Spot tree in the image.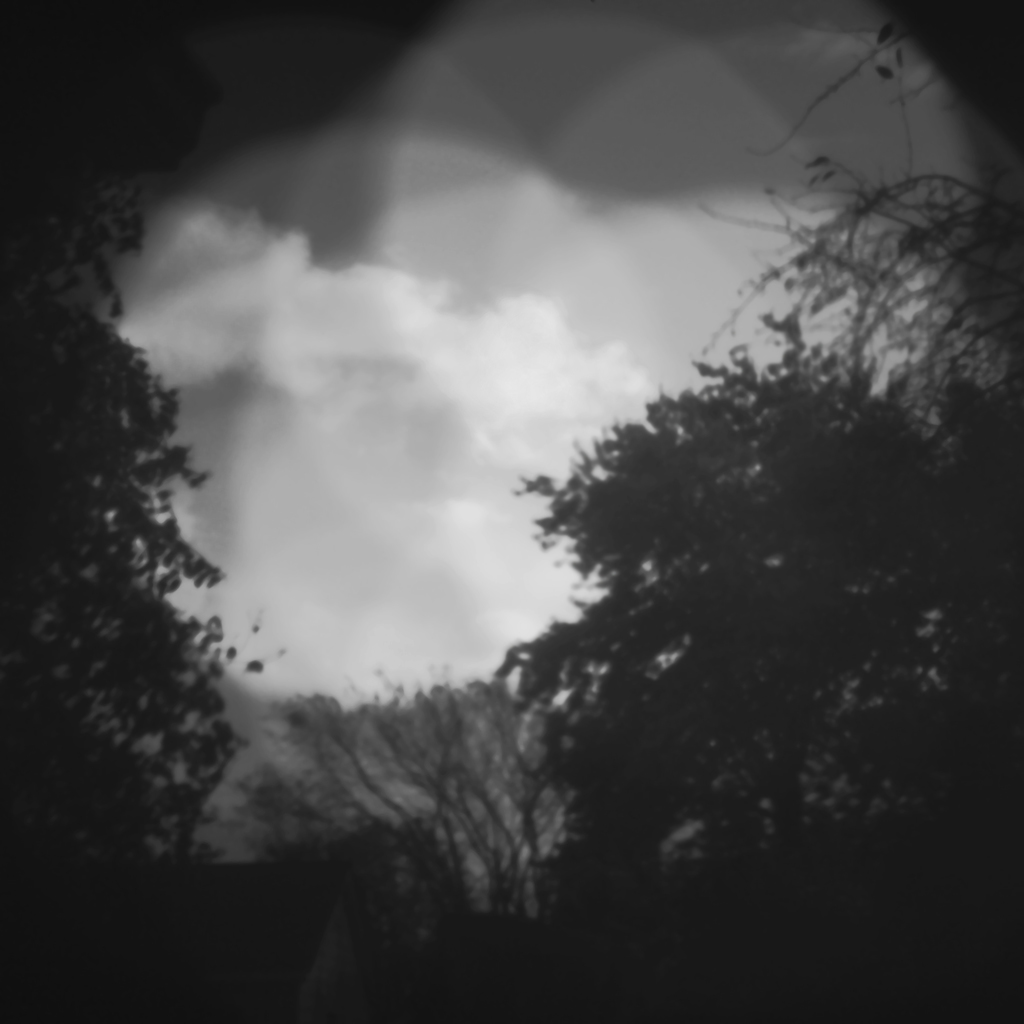
tree found at Rect(496, 0, 1023, 1023).
